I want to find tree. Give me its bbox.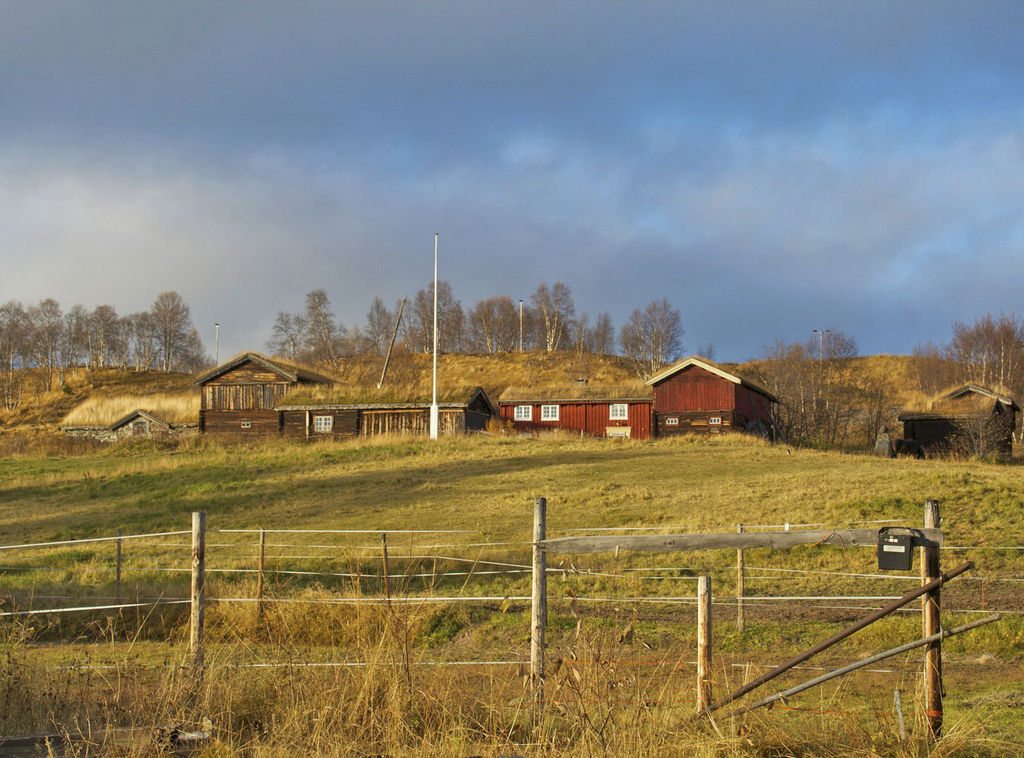
0 295 30 411.
